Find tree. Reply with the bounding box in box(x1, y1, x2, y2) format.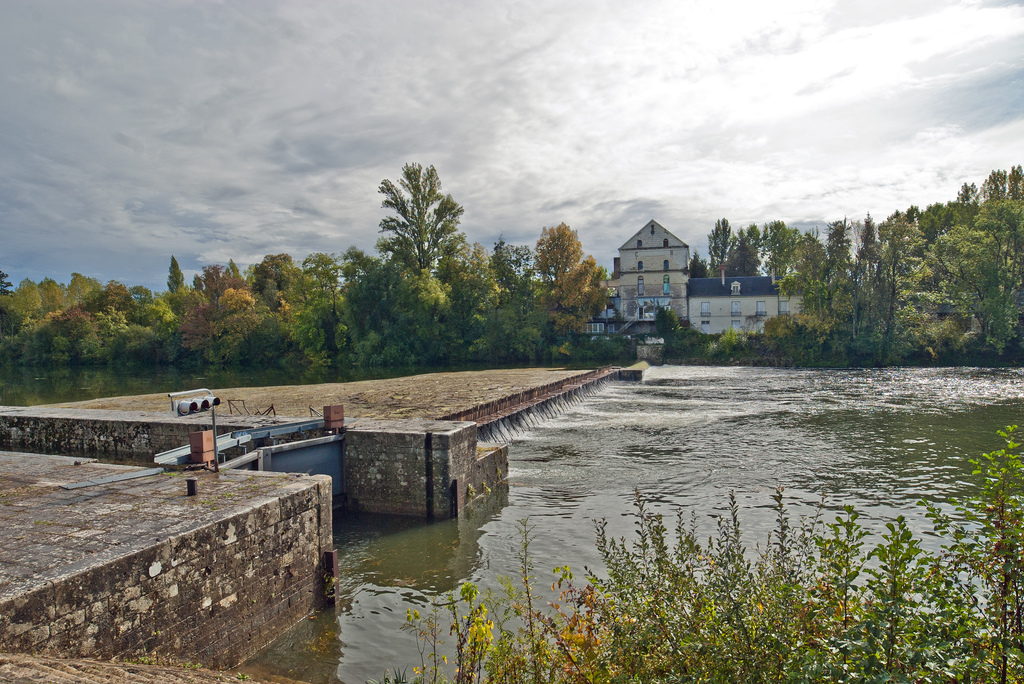
box(168, 254, 187, 300).
